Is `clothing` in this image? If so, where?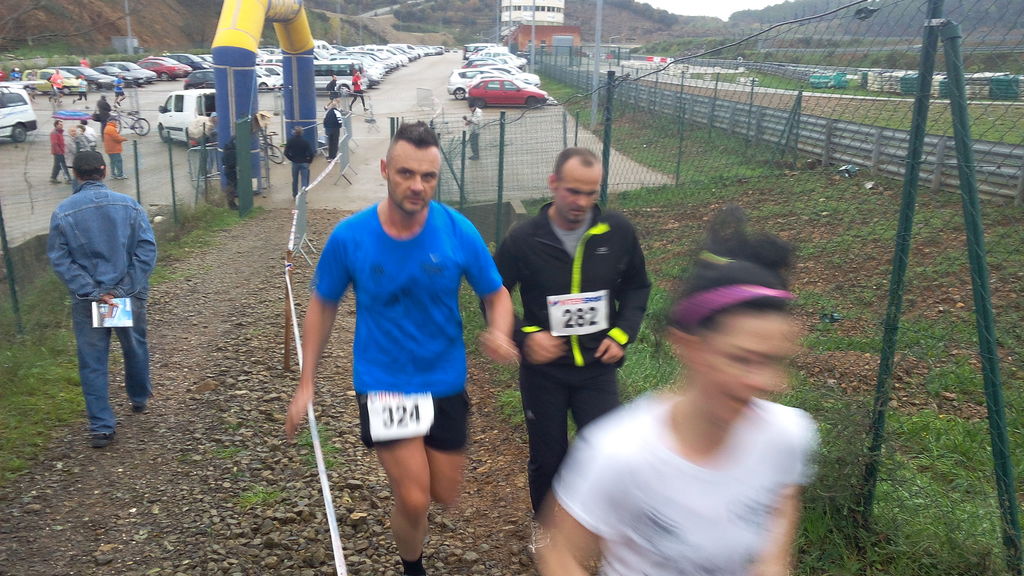
Yes, at (left=310, top=204, right=516, bottom=454).
